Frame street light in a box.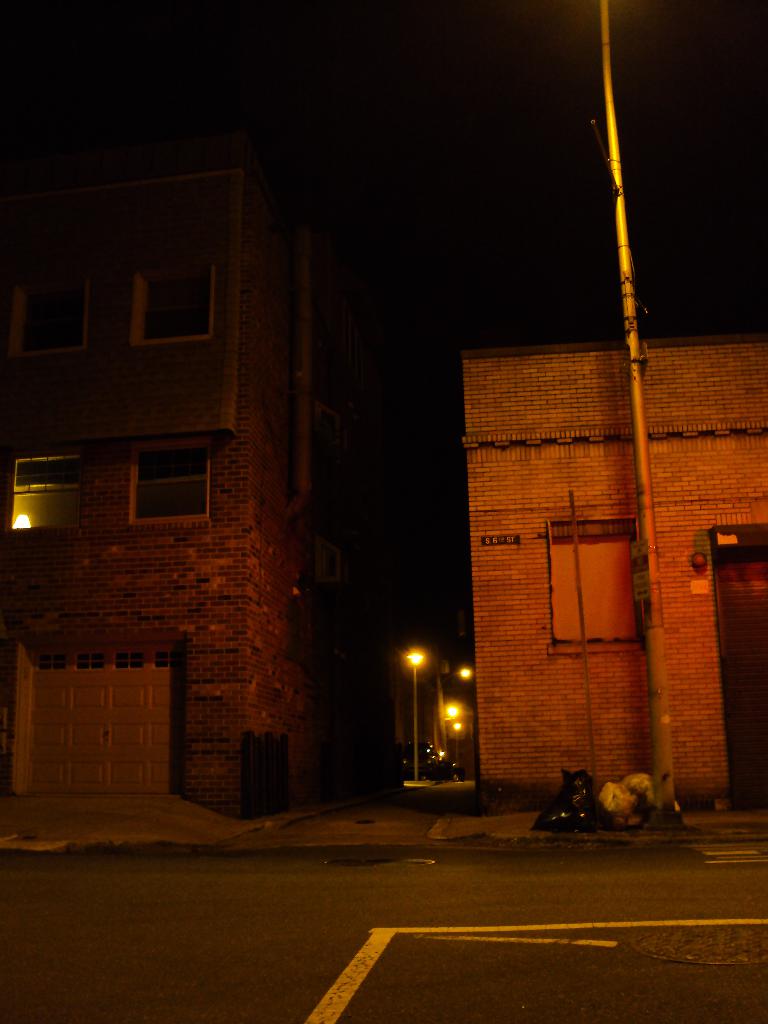
crop(452, 716, 464, 765).
